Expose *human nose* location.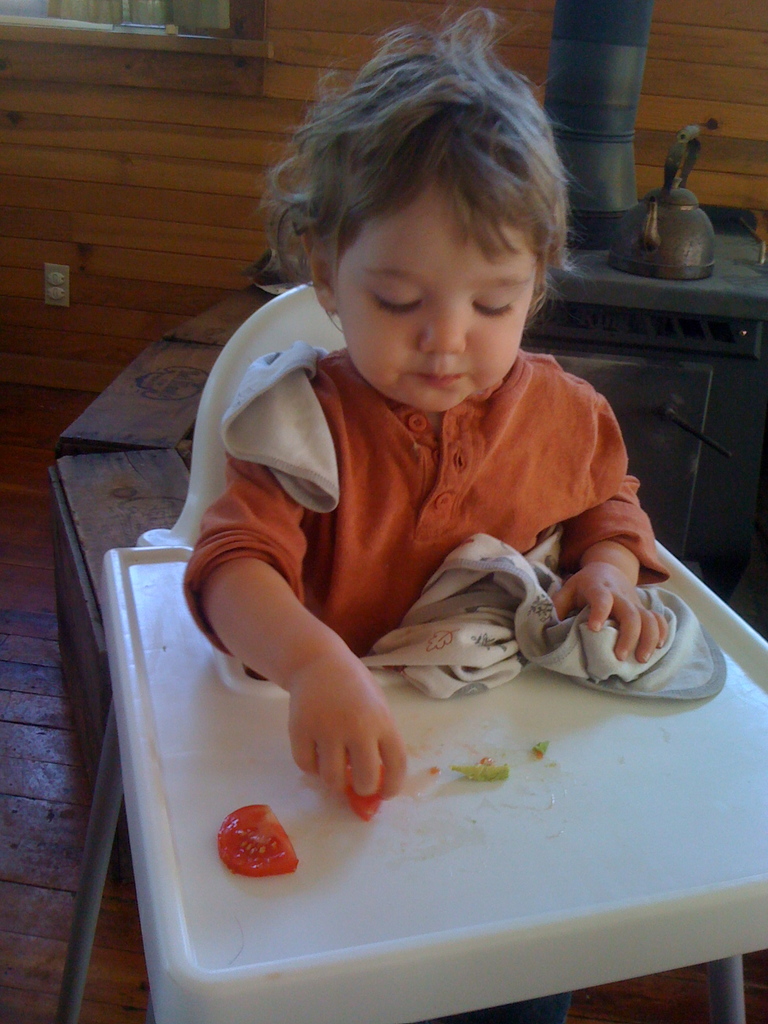
Exposed at <region>420, 308, 462, 357</region>.
